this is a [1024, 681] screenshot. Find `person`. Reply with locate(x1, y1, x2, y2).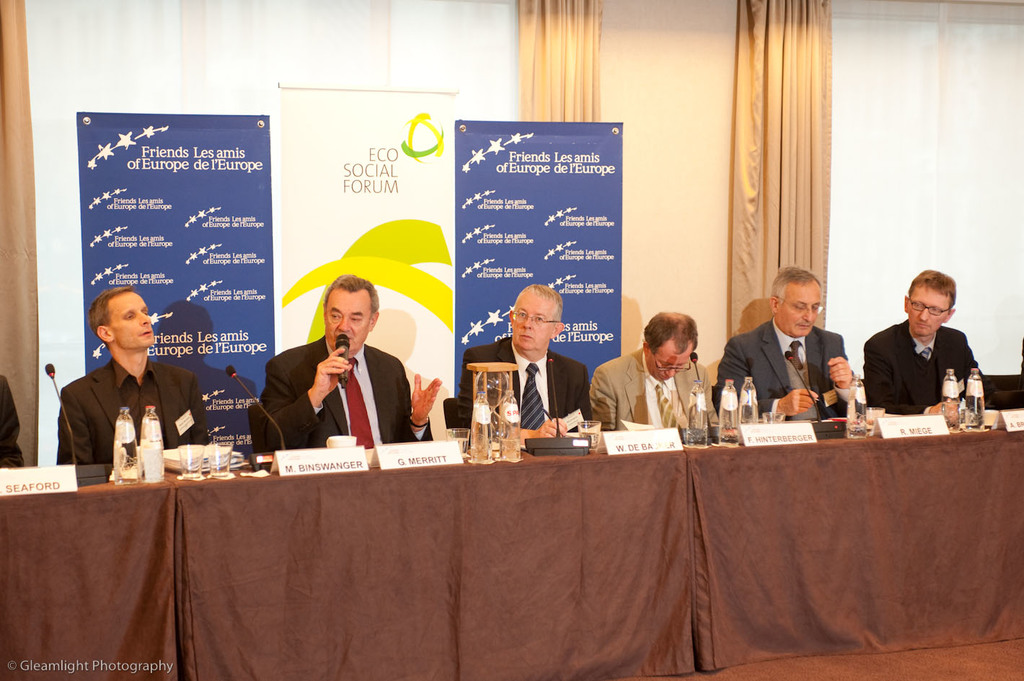
locate(873, 260, 987, 447).
